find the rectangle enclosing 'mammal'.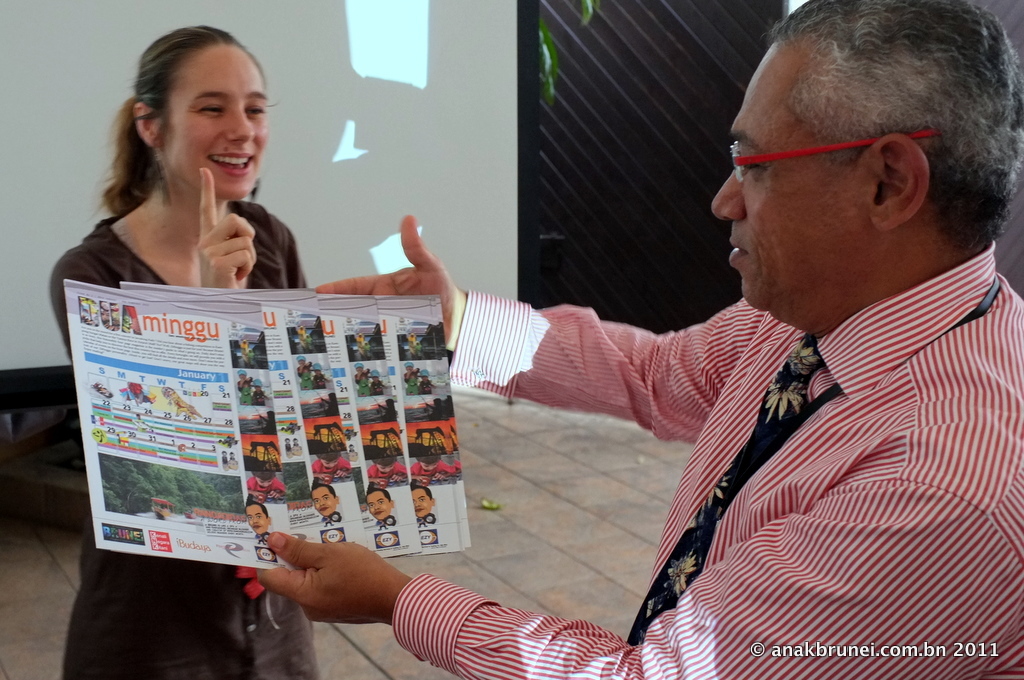
box=[372, 51, 998, 662].
